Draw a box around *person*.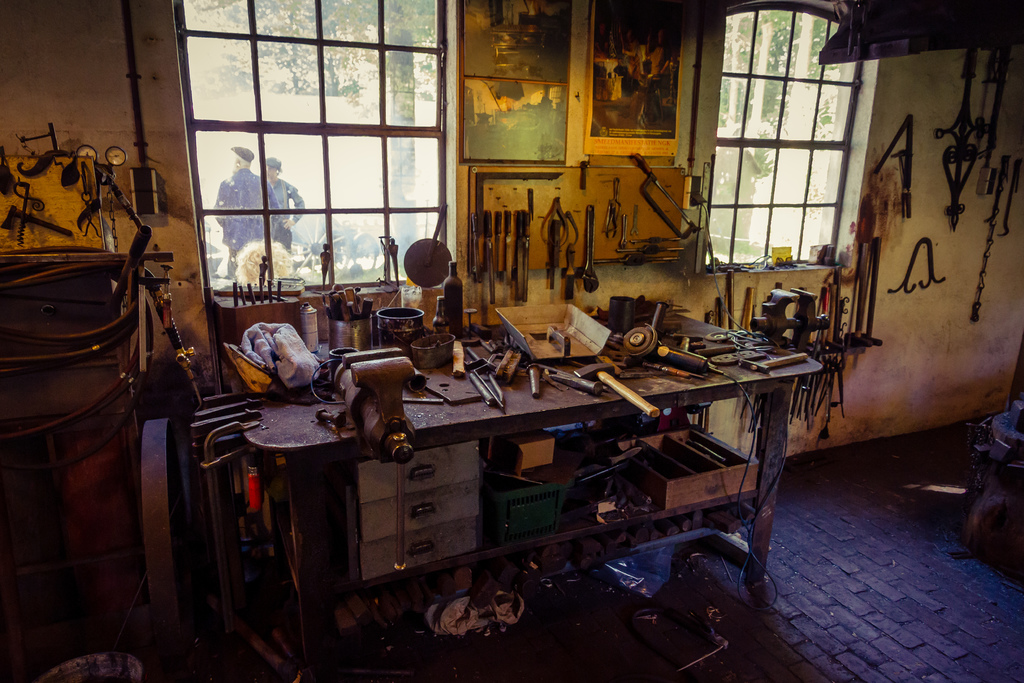
Rect(209, 136, 282, 281).
